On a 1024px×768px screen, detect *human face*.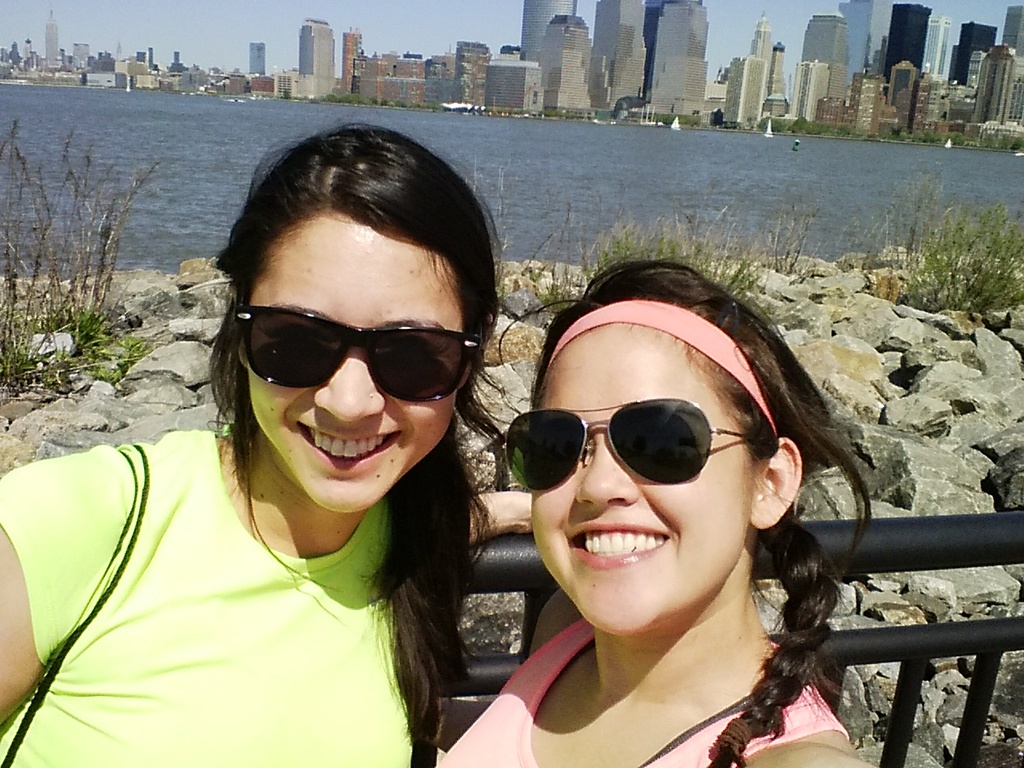
locate(238, 218, 475, 514).
